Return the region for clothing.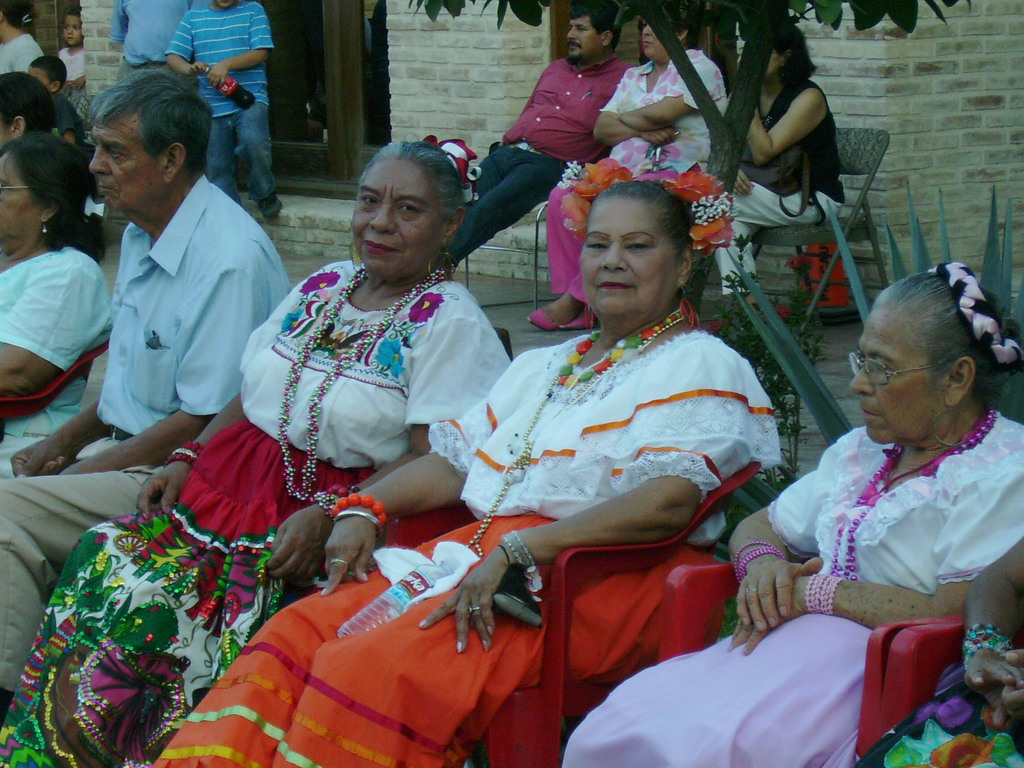
0 173 294 696.
